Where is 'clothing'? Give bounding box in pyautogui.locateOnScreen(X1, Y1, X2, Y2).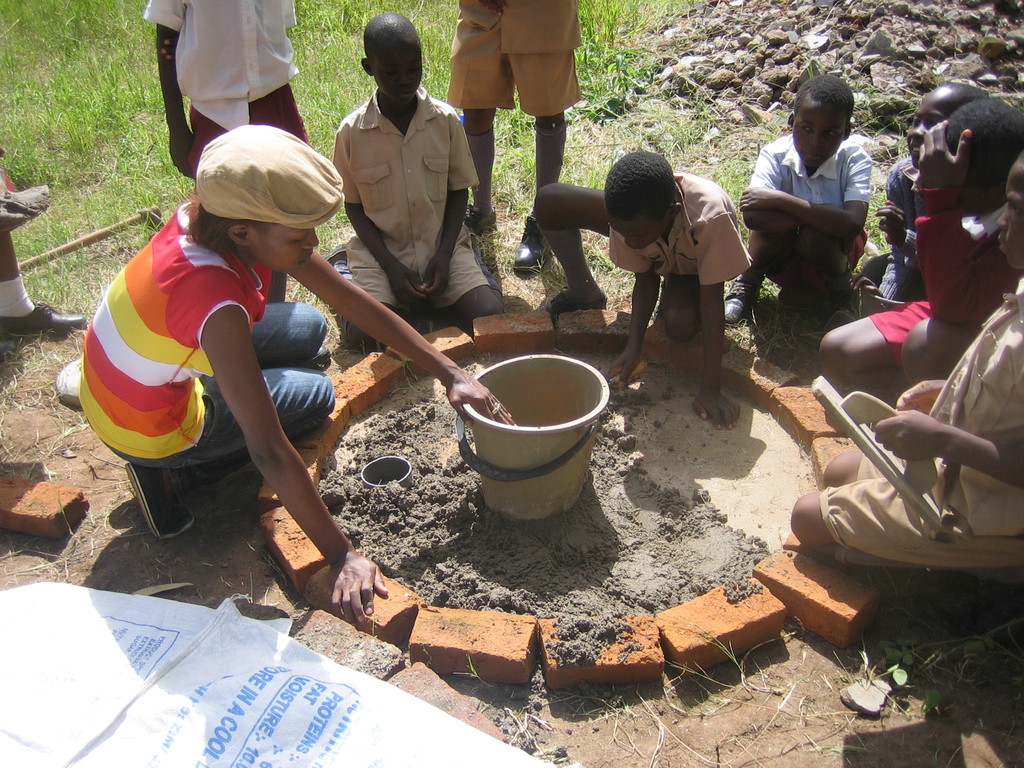
pyautogui.locateOnScreen(863, 159, 922, 304).
